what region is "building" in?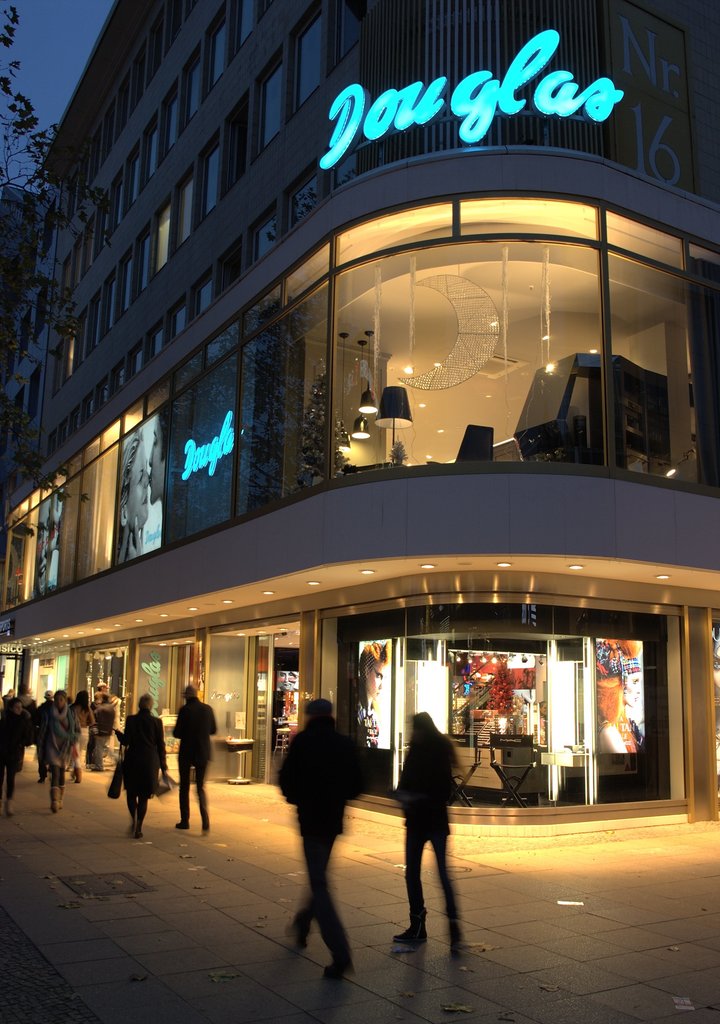
0/0/719/822.
